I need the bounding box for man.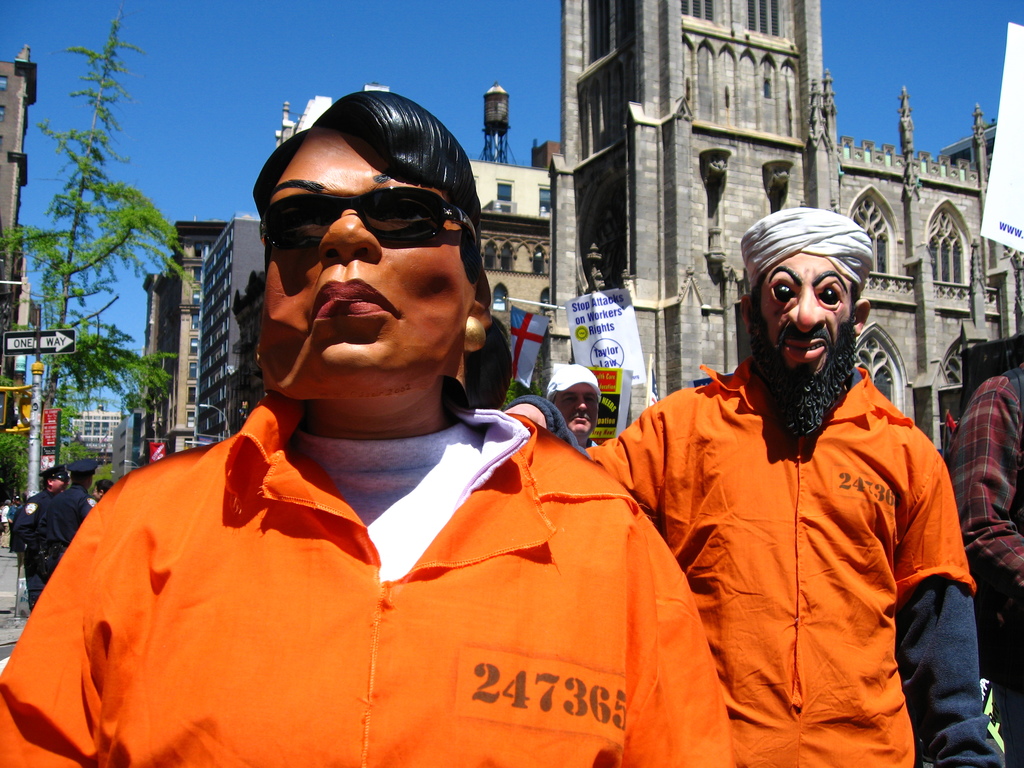
Here it is: [941,360,1023,767].
